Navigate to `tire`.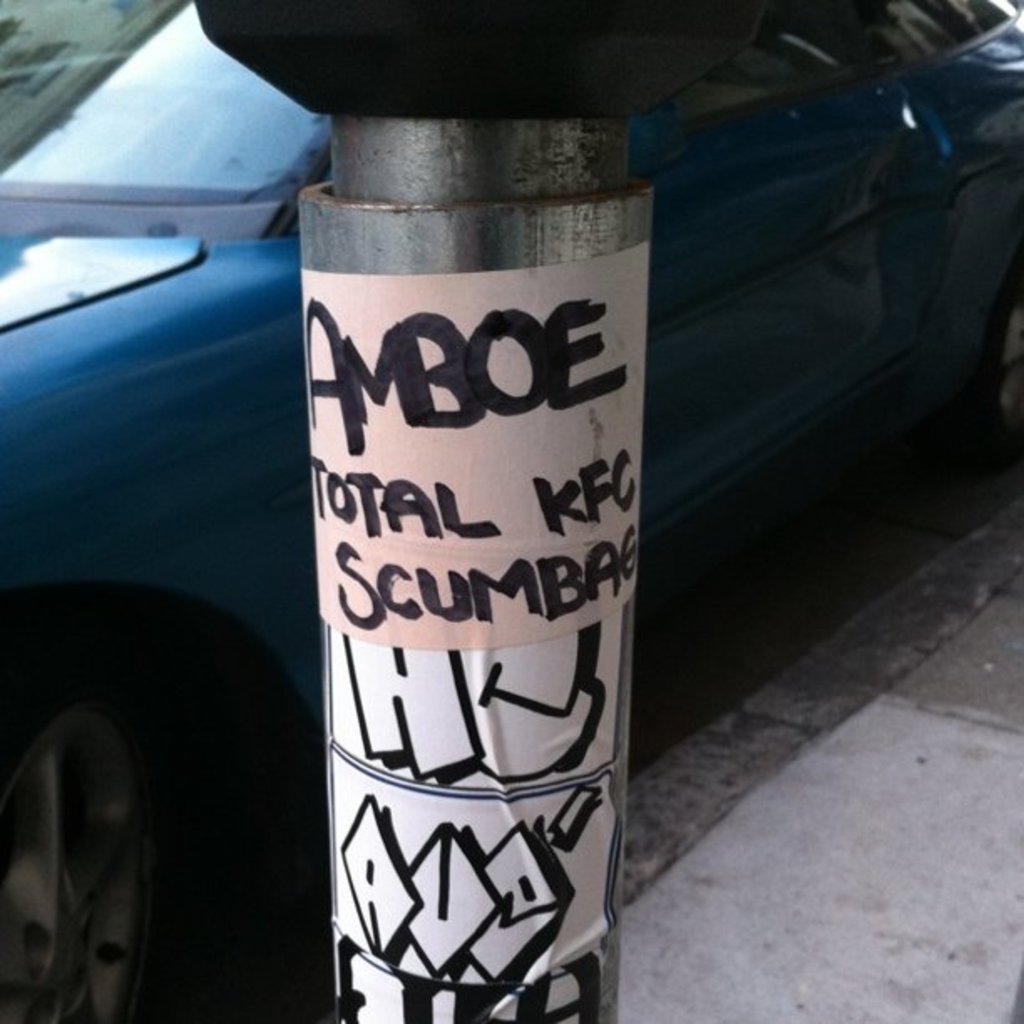
Navigation target: bbox=[0, 621, 171, 1022].
